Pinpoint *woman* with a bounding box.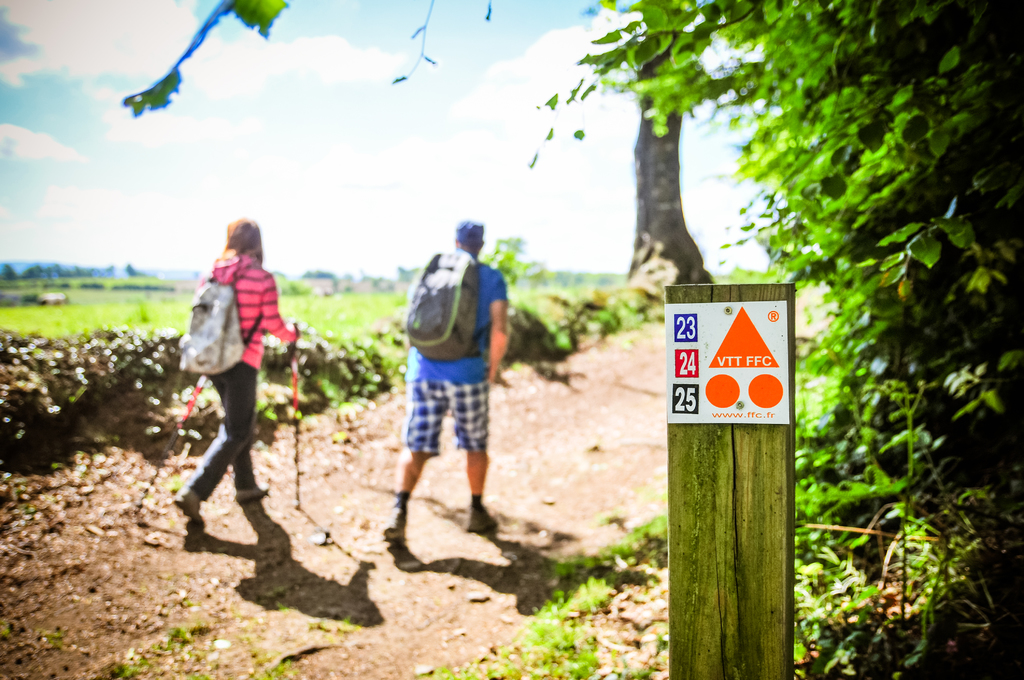
[x1=170, y1=200, x2=288, y2=553].
